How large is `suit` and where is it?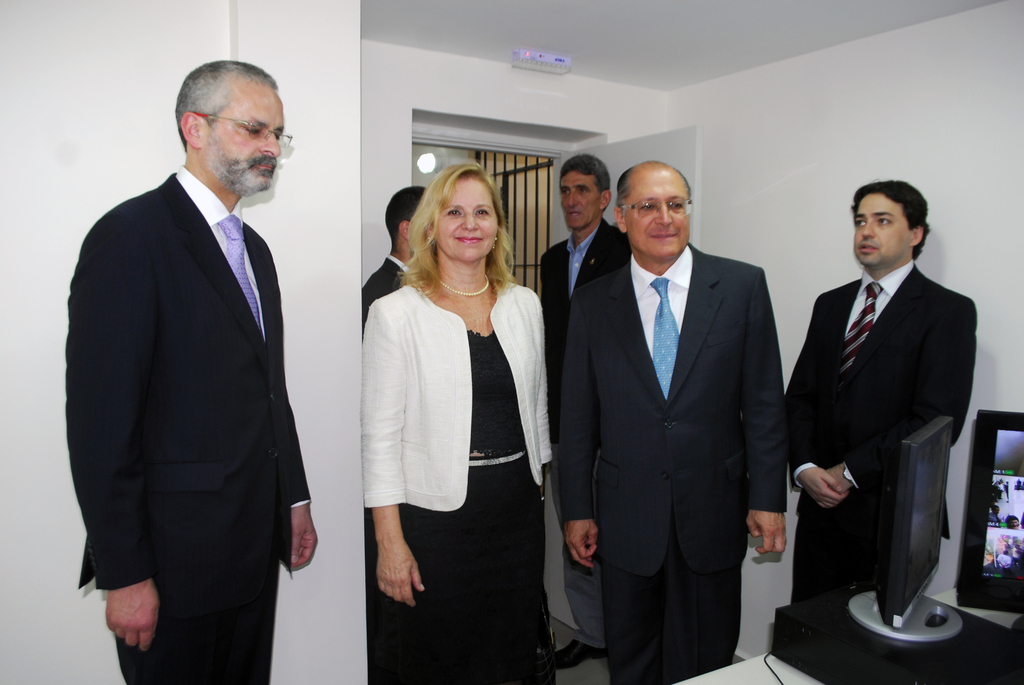
Bounding box: detection(787, 168, 986, 663).
